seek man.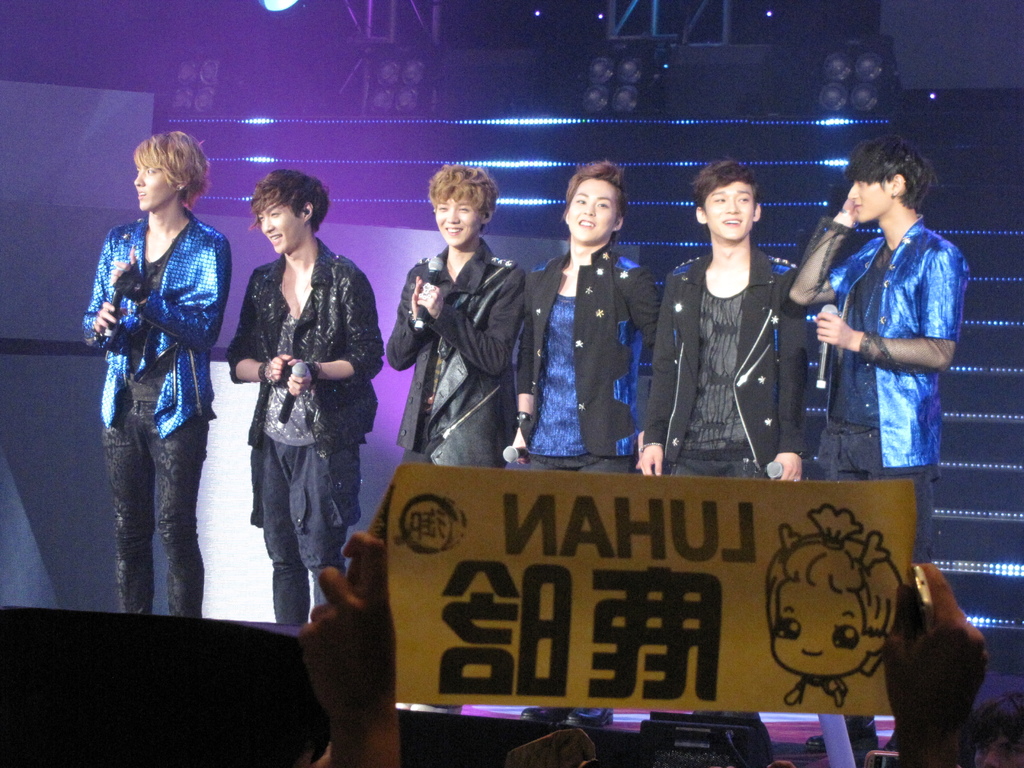
locate(90, 120, 232, 620).
